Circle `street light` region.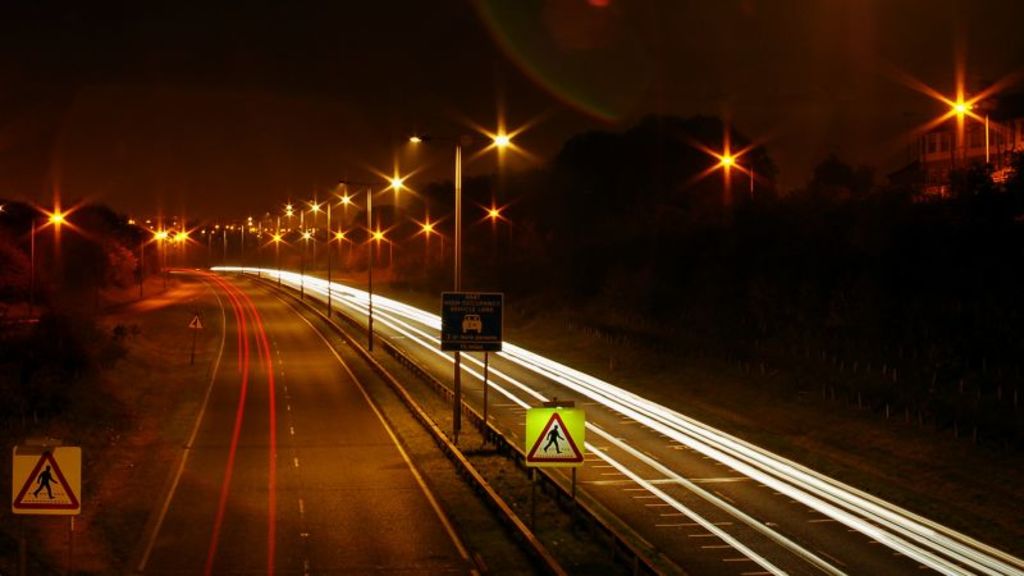
Region: box(33, 202, 68, 291).
